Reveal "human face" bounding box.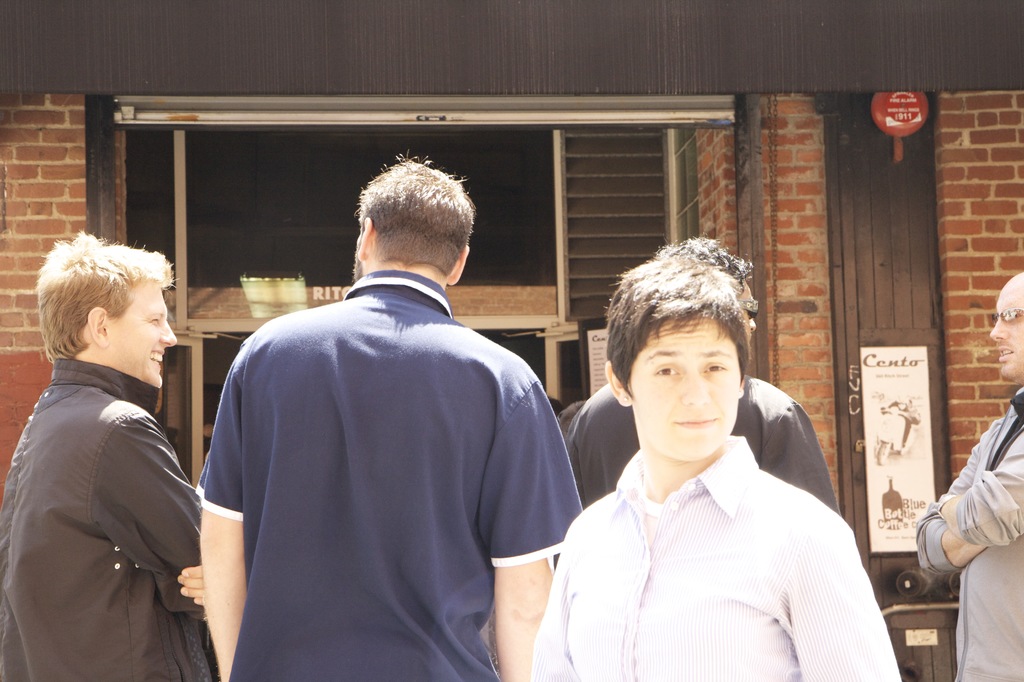
Revealed: 631,320,737,462.
